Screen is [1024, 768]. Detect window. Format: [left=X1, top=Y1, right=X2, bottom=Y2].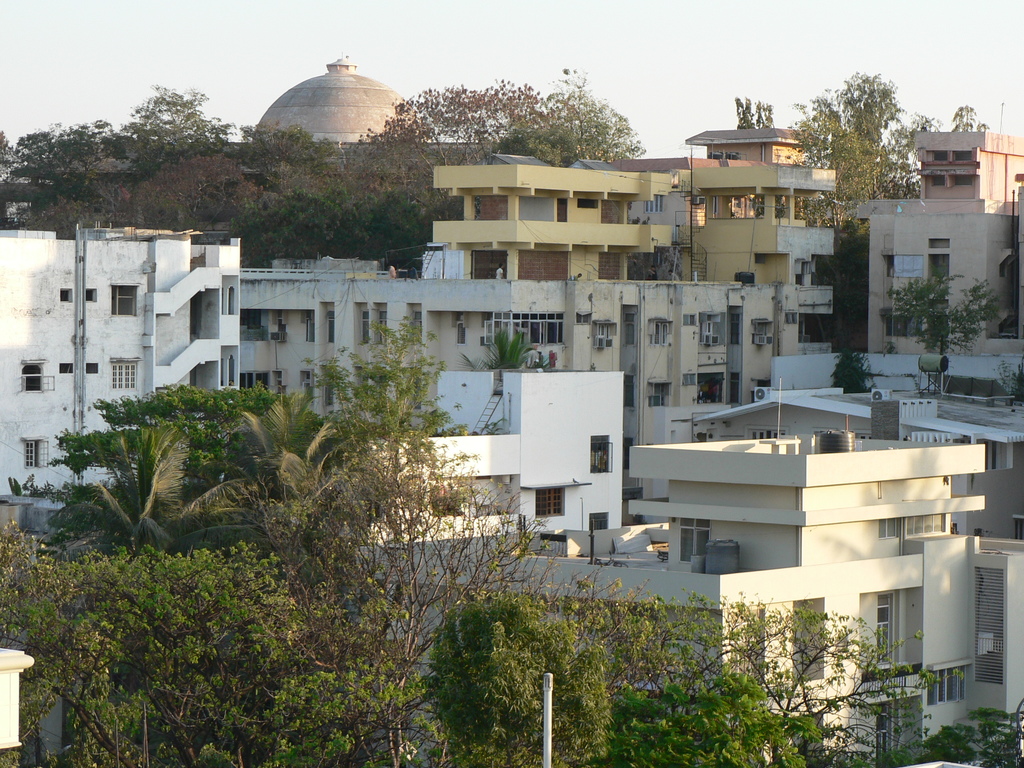
[left=877, top=602, right=893, bottom=664].
